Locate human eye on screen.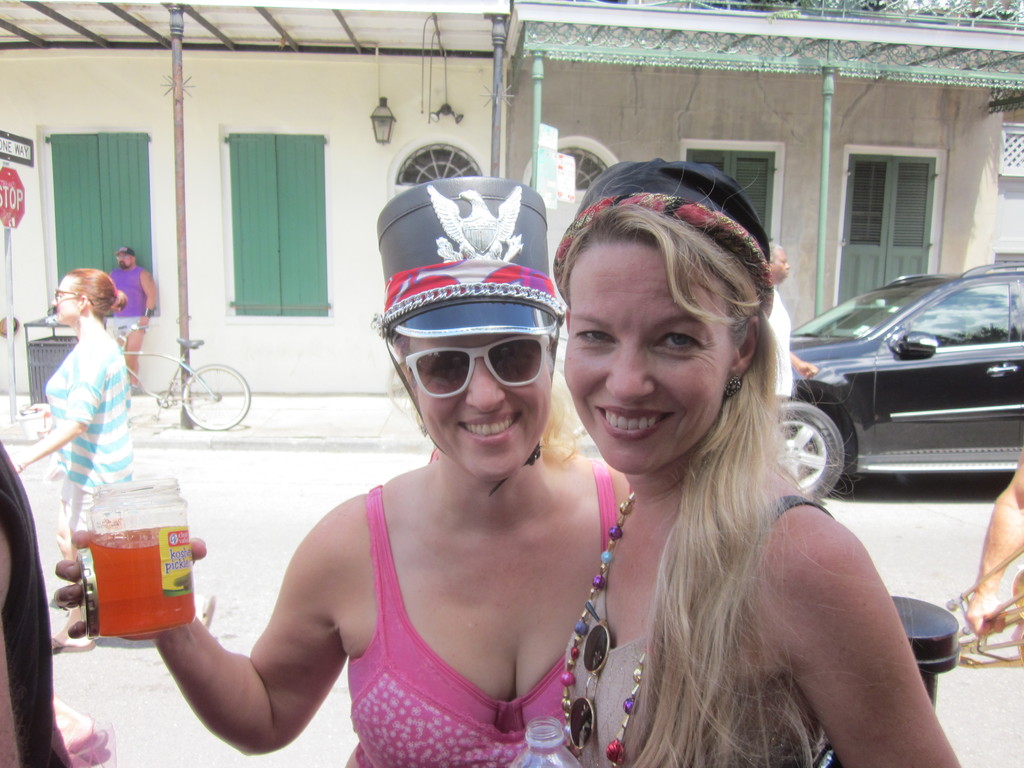
On screen at 500 345 533 367.
